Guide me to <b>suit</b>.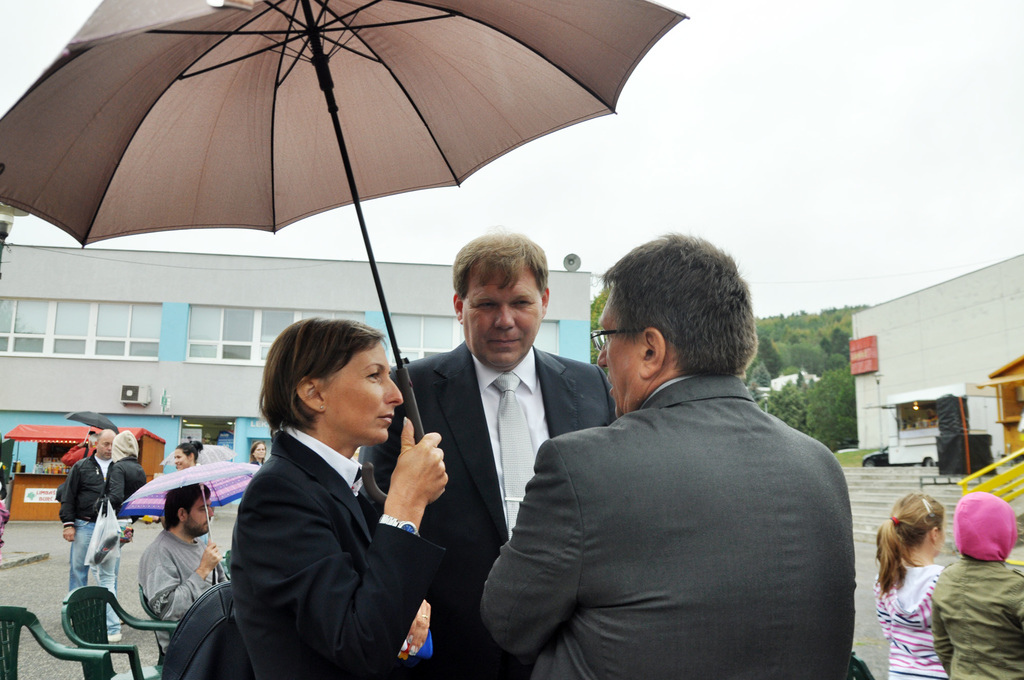
Guidance: {"left": 400, "top": 255, "right": 612, "bottom": 658}.
